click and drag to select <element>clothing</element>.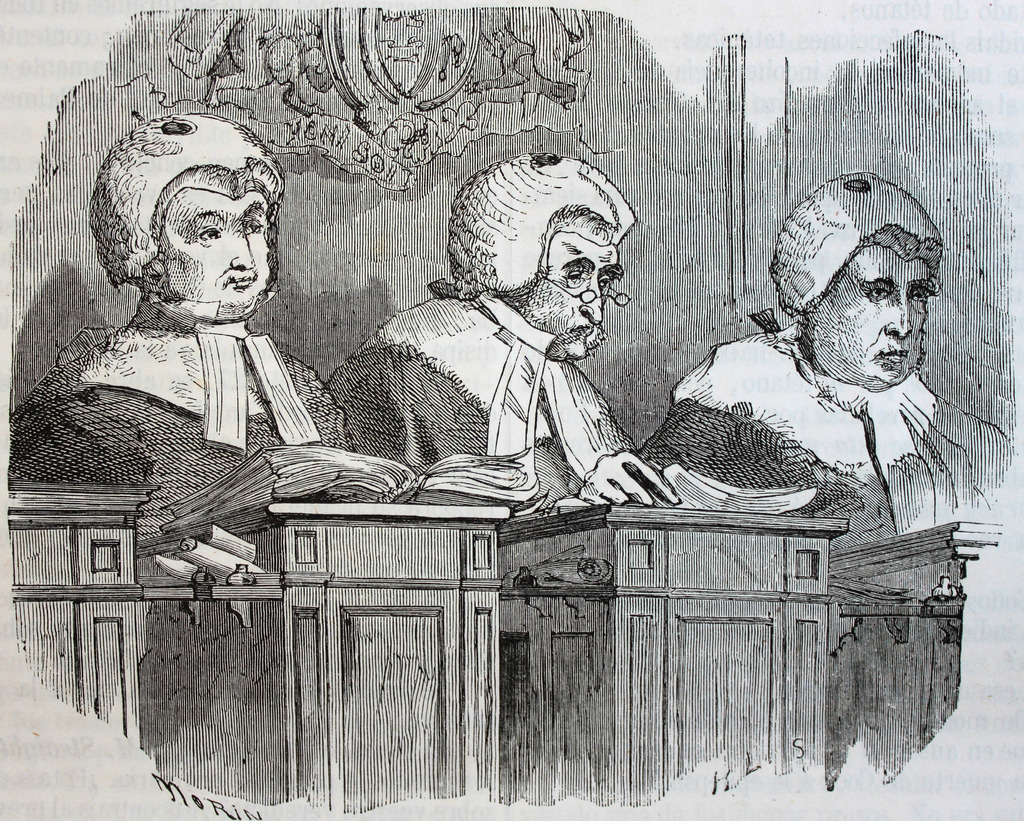
Selection: [319, 283, 638, 504].
